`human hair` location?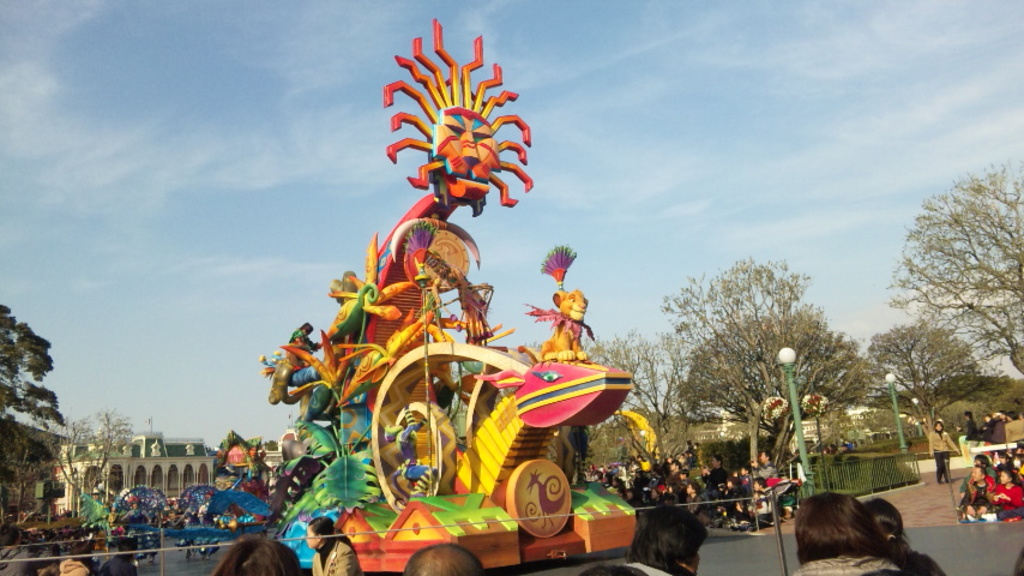
rect(625, 503, 712, 565)
